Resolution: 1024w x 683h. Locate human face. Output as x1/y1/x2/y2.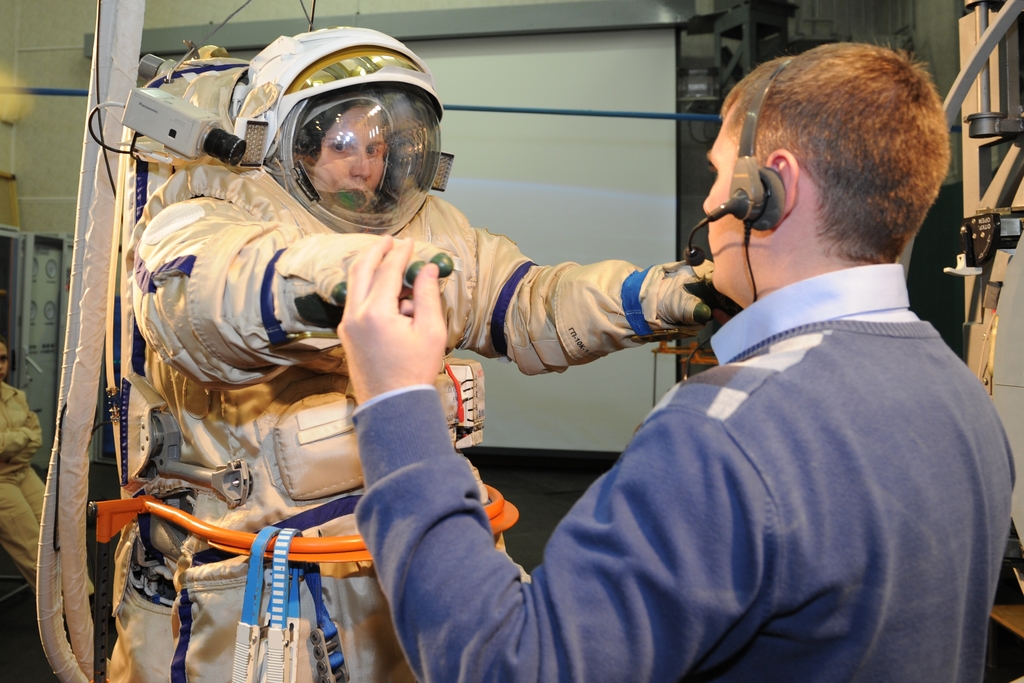
701/127/755/292.
